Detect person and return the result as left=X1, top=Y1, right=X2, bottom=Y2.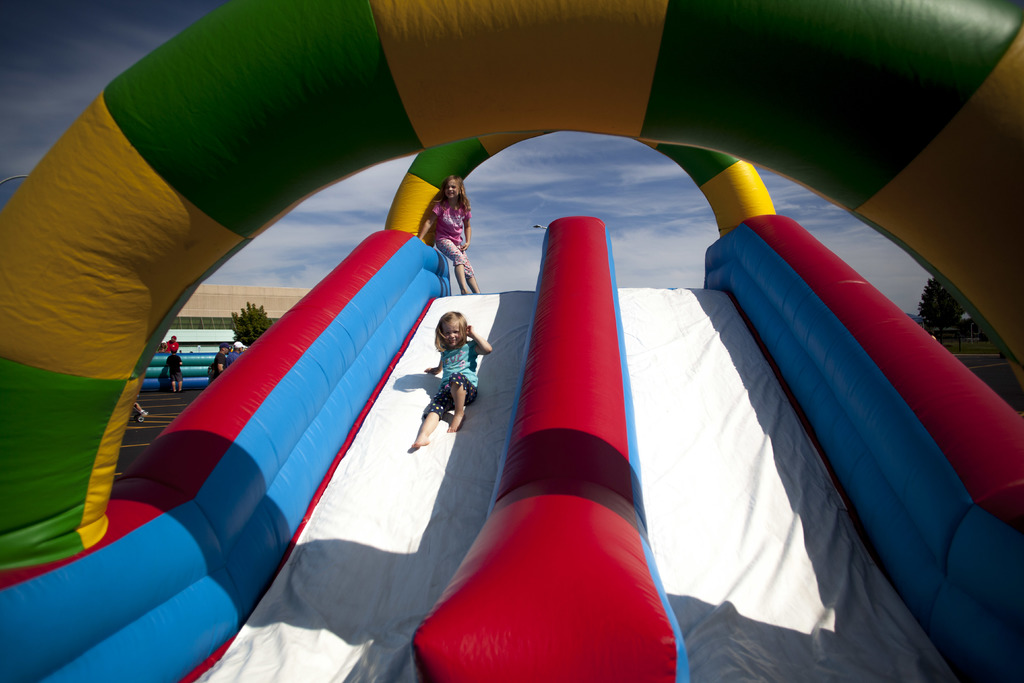
left=163, top=348, right=179, bottom=393.
